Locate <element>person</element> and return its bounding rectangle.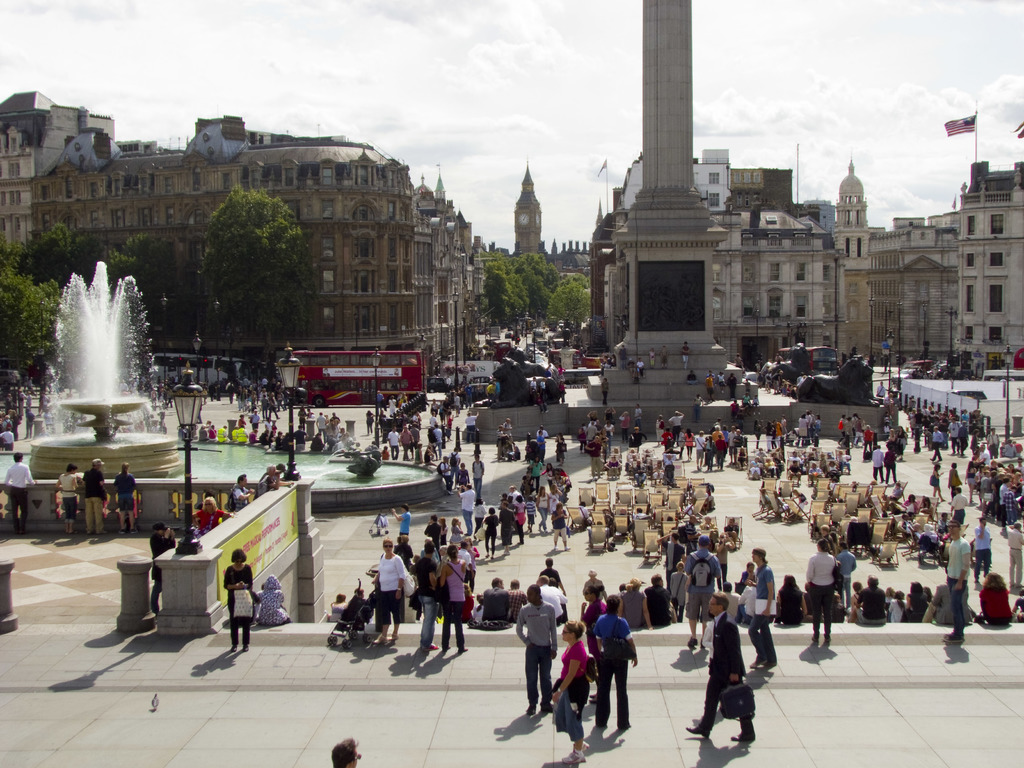
detection(316, 413, 326, 444).
